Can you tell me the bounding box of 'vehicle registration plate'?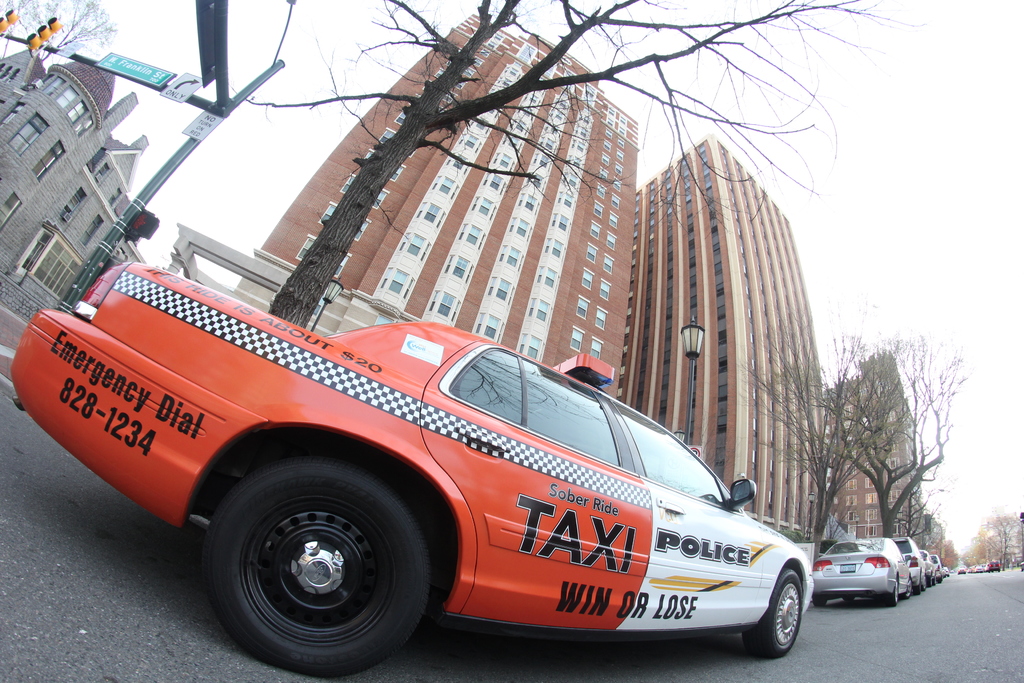
locate(838, 564, 855, 572).
